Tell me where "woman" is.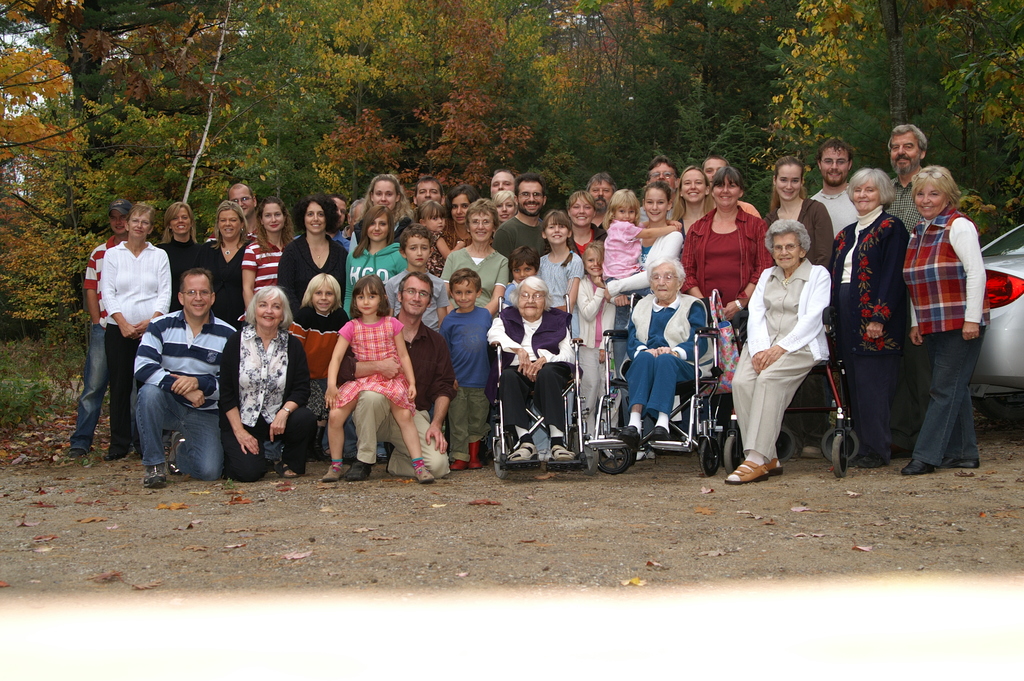
"woman" is at 156/203/200/311.
